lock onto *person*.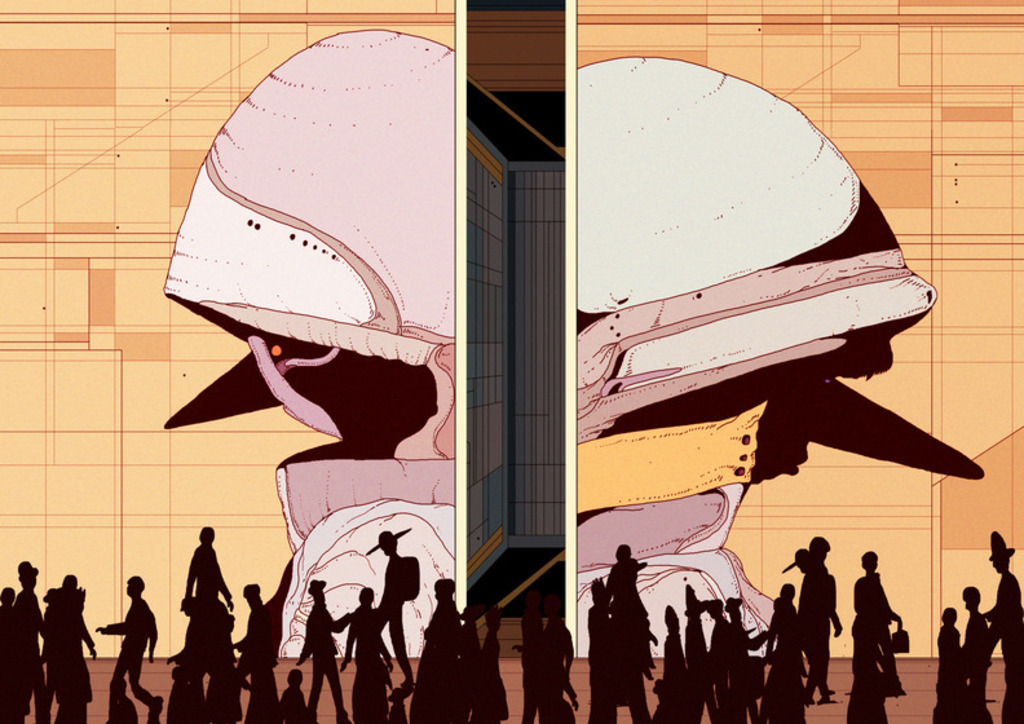
Locked: crop(985, 522, 1023, 688).
